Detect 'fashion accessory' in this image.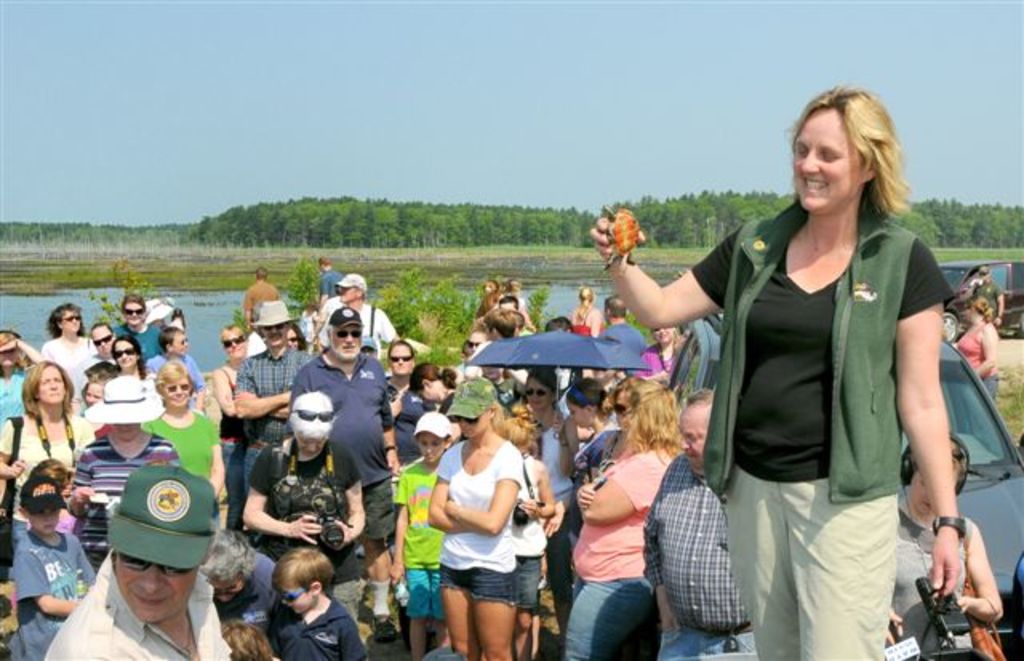
Detection: {"left": 296, "top": 410, "right": 339, "bottom": 423}.
